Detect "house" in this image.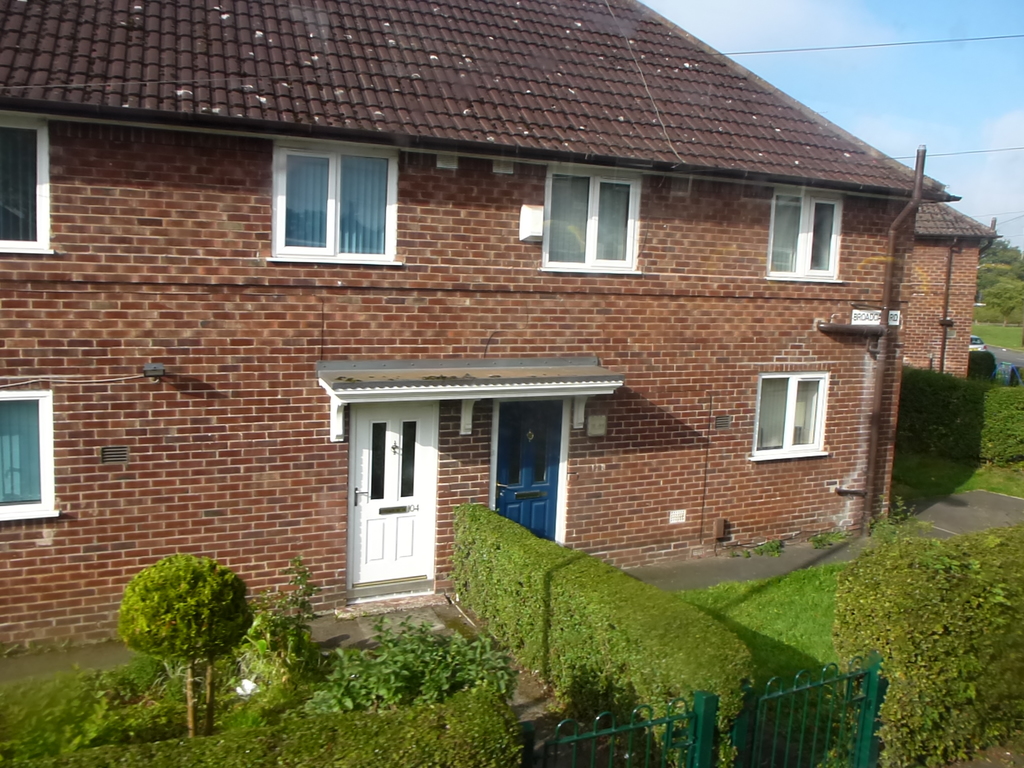
Detection: (left=0, top=0, right=1004, bottom=653).
